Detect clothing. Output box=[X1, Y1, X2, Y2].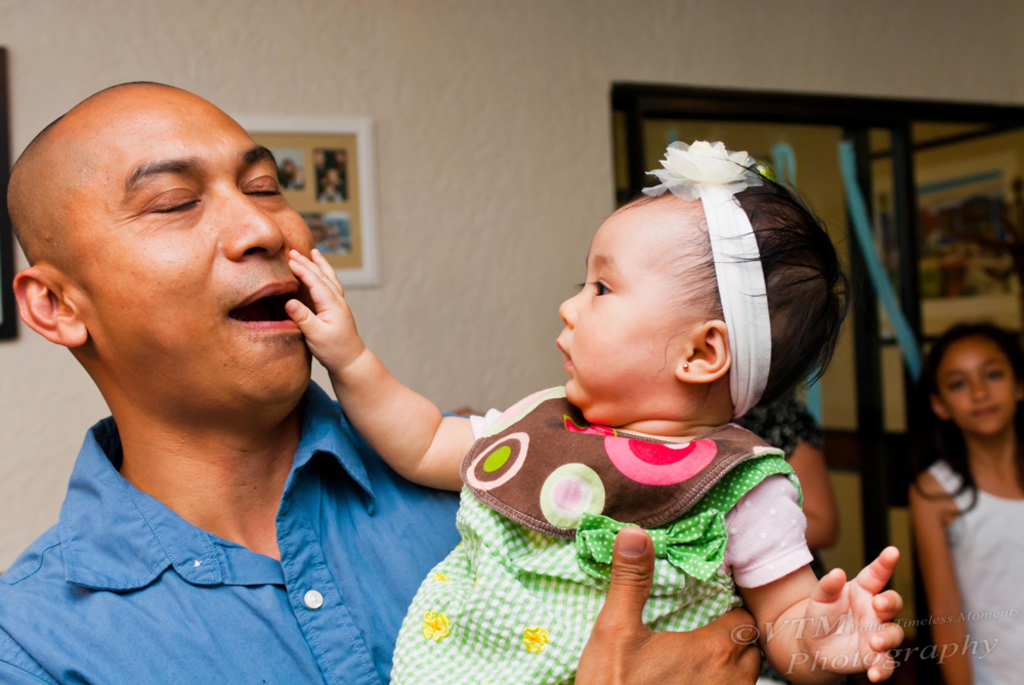
box=[931, 463, 1023, 684].
